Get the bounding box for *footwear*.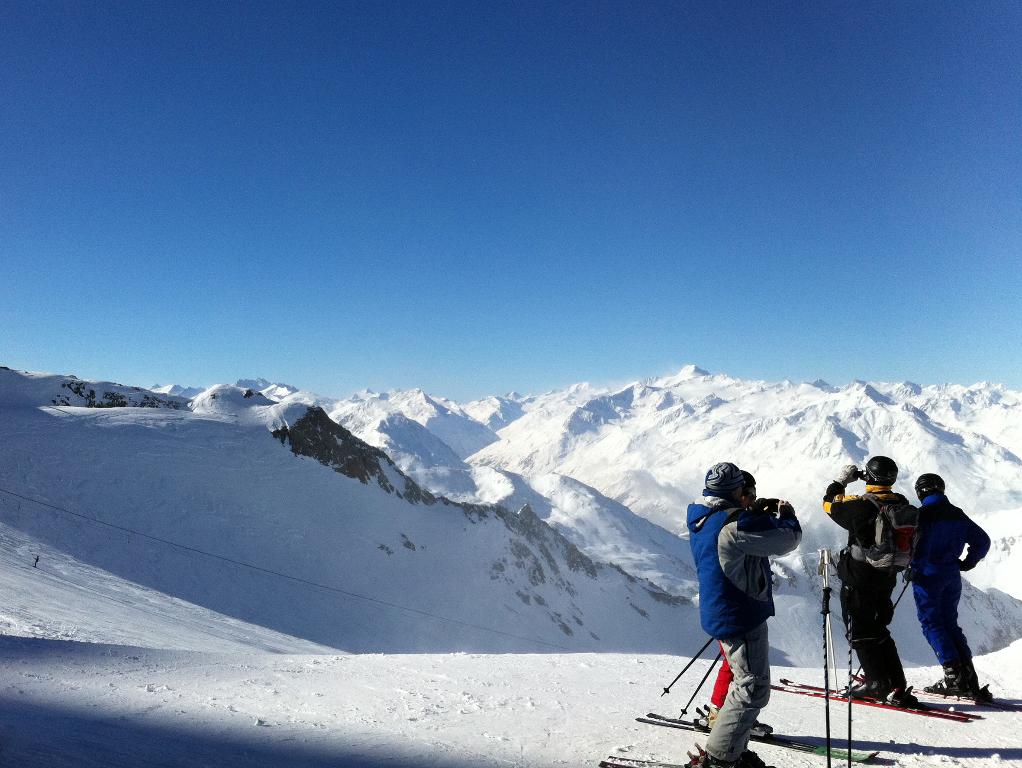
[left=837, top=680, right=881, bottom=703].
